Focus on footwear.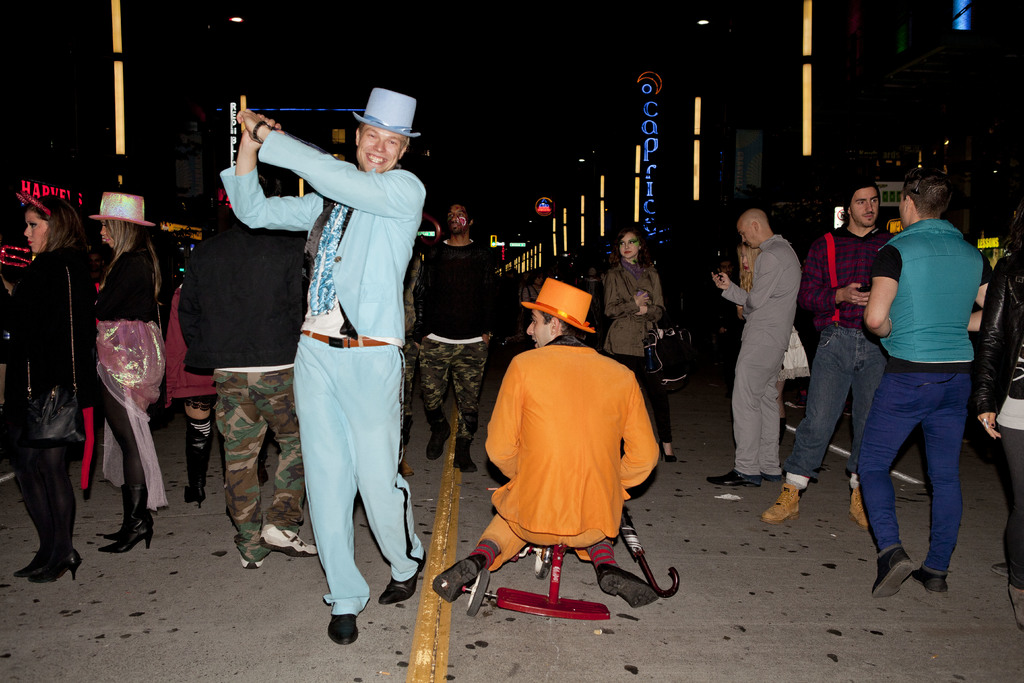
Focused at locate(17, 532, 51, 579).
